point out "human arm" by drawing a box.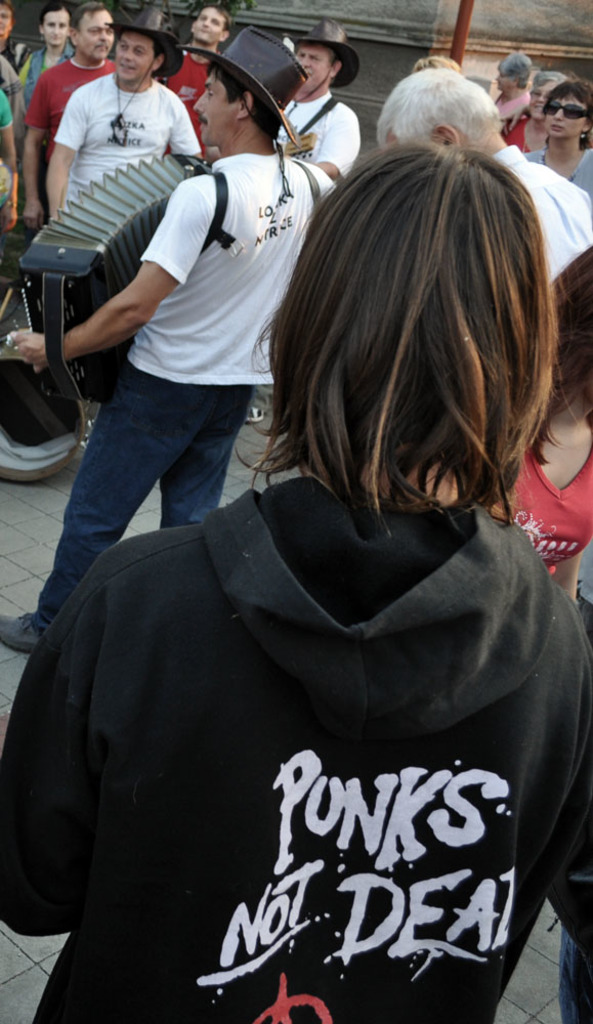
bbox=[48, 96, 87, 229].
